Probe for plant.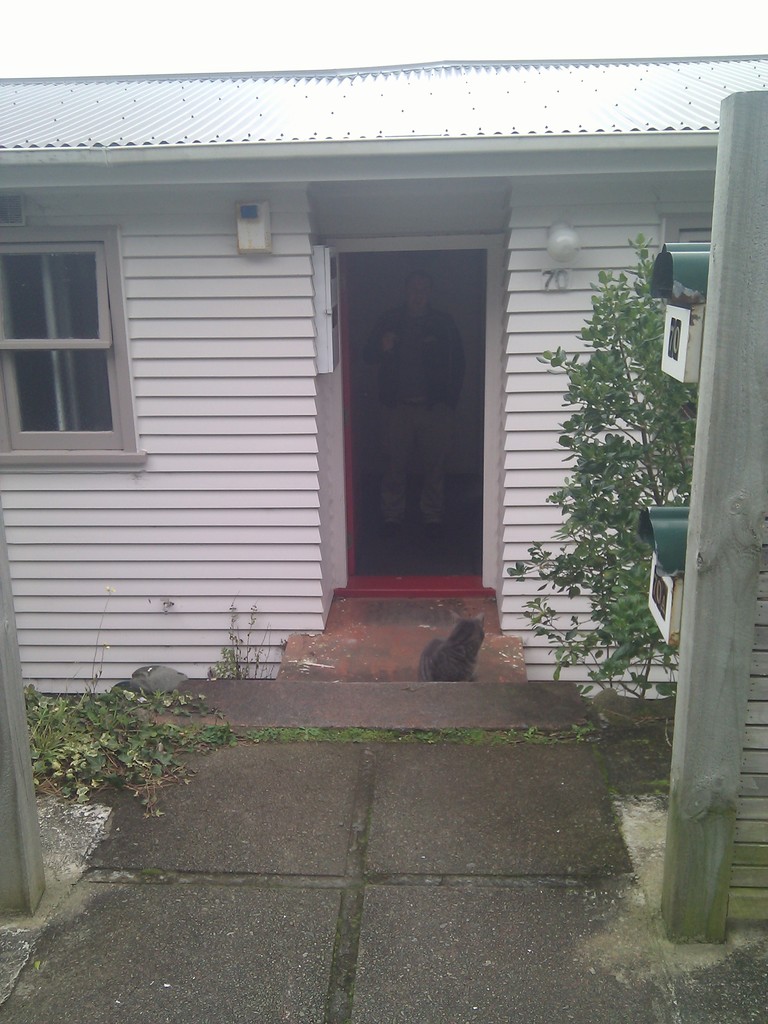
Probe result: x1=499, y1=228, x2=696, y2=734.
